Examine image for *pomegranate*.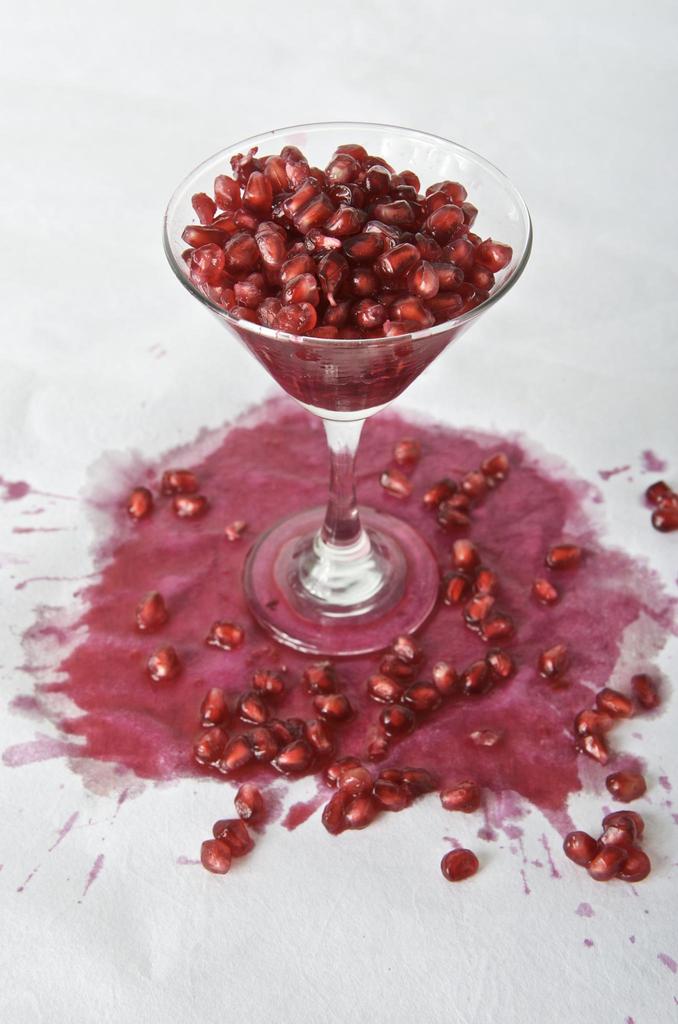
Examination result: pyautogui.locateOnScreen(143, 643, 178, 685).
